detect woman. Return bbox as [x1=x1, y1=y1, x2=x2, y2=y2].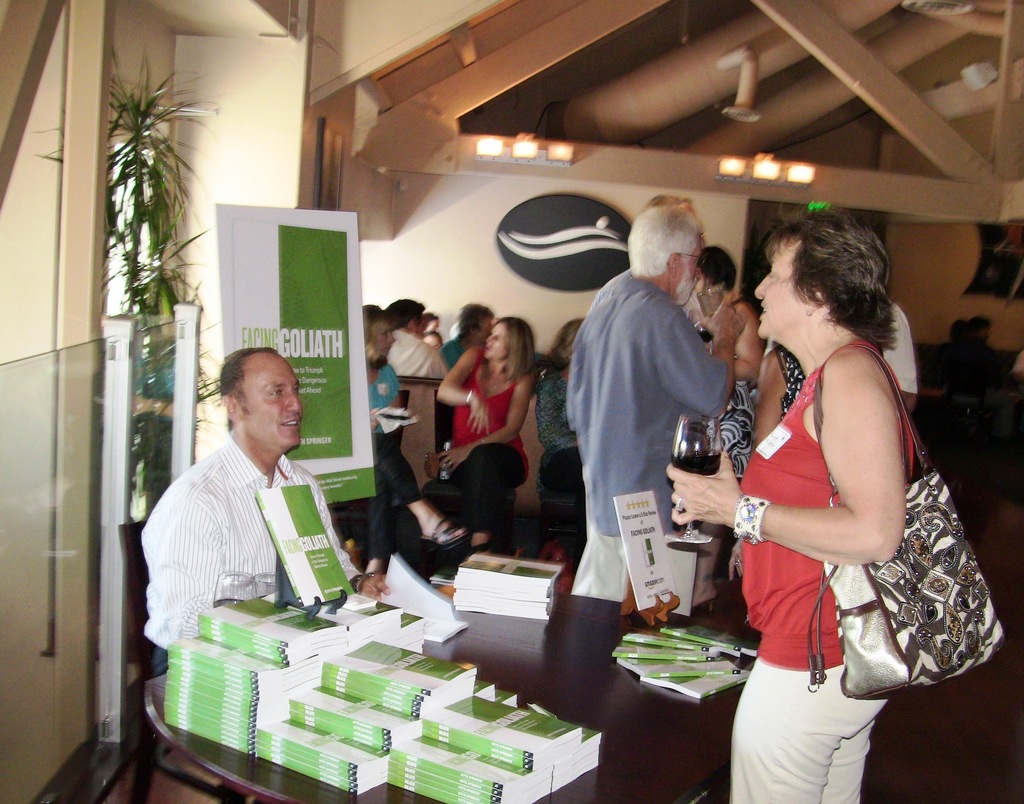
[x1=363, y1=303, x2=477, y2=585].
